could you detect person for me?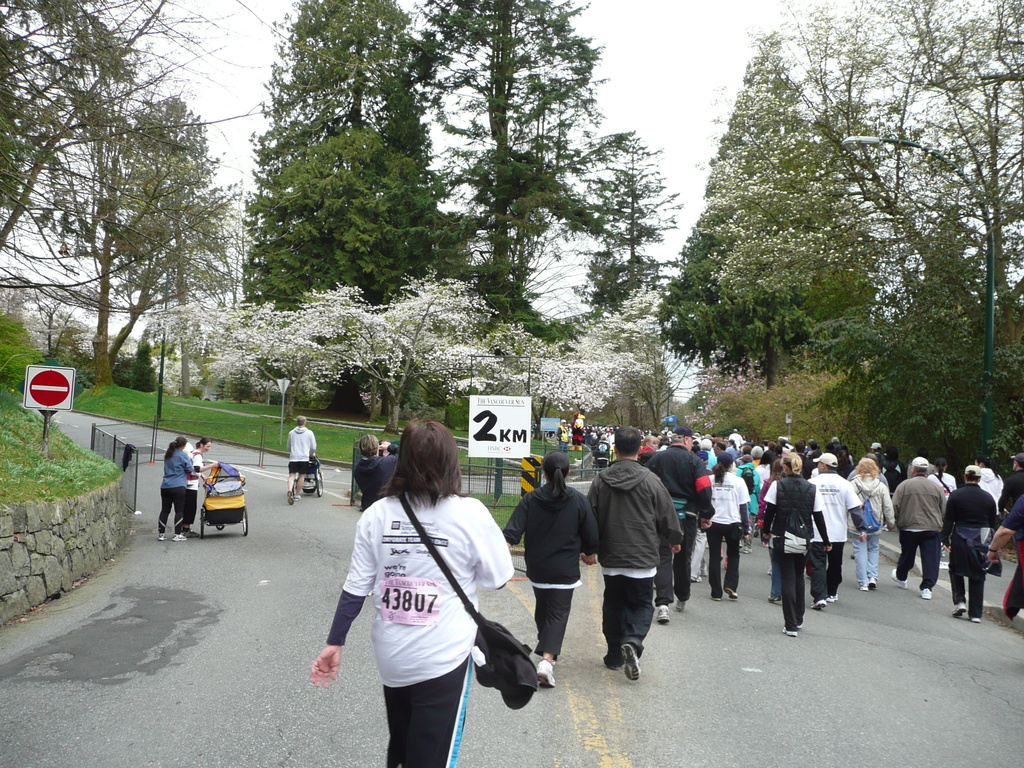
Detection result: 945,466,995,620.
